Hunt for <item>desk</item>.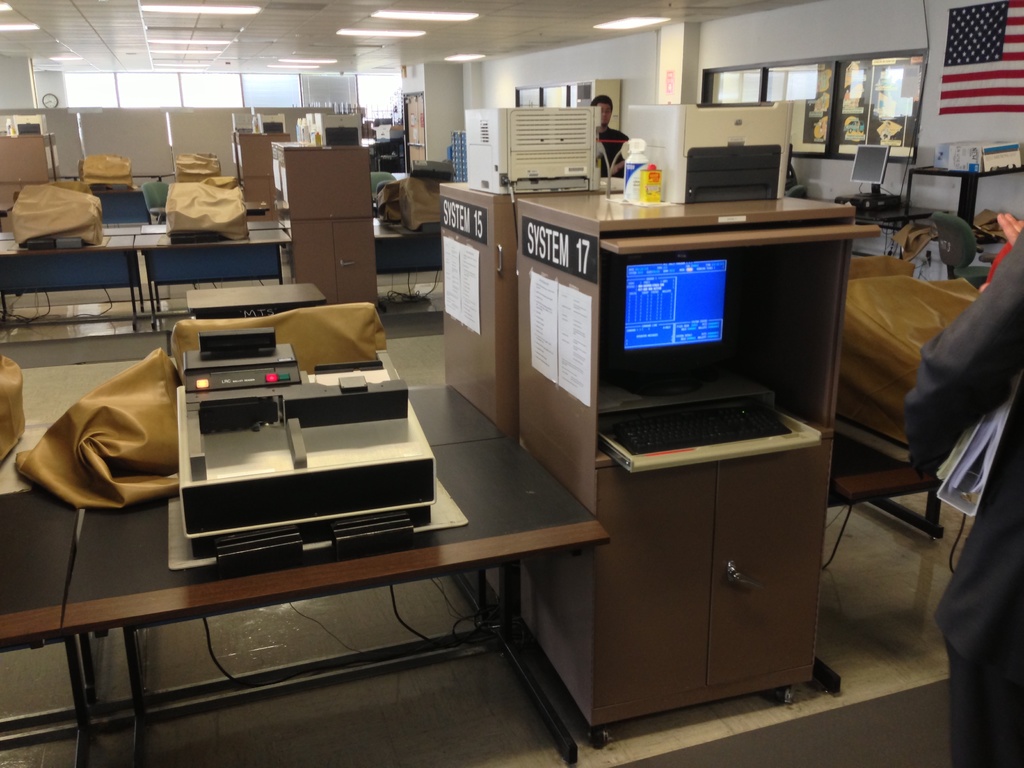
Hunted down at [272, 140, 380, 305].
